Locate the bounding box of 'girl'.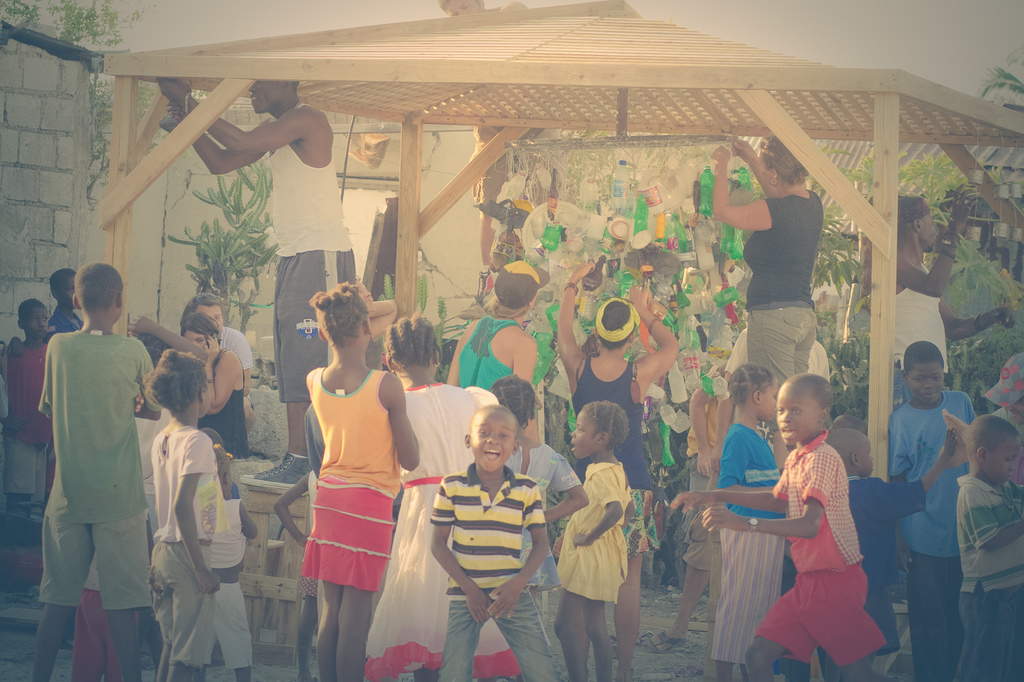
Bounding box: <bbox>364, 313, 522, 681</bbox>.
